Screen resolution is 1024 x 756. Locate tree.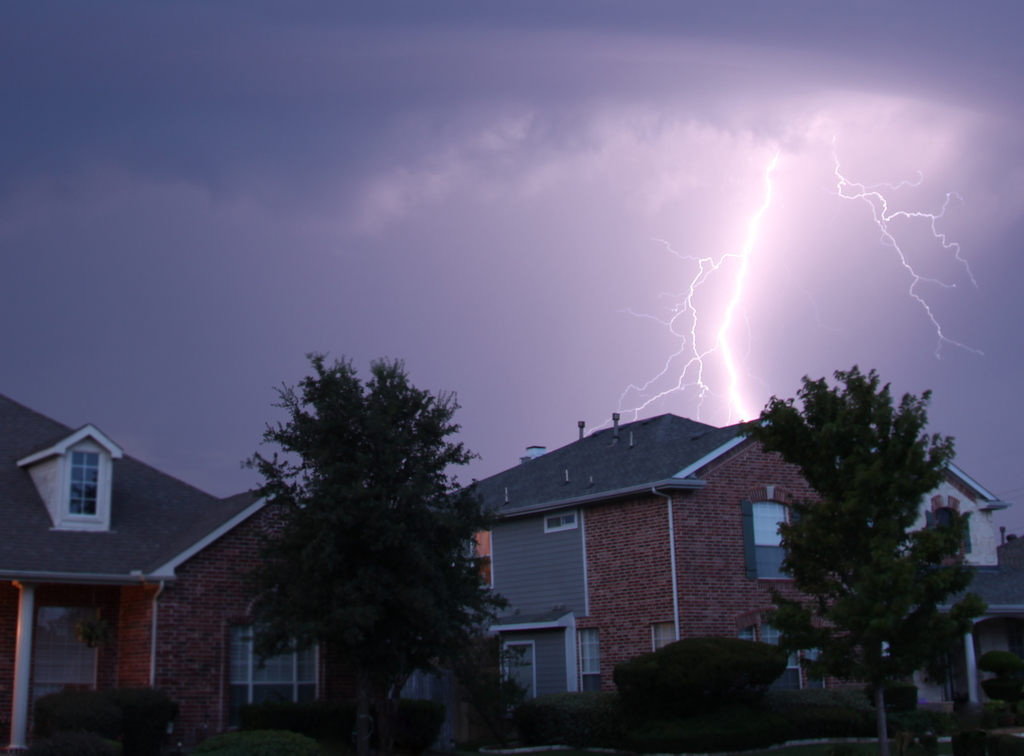
[209,334,505,730].
